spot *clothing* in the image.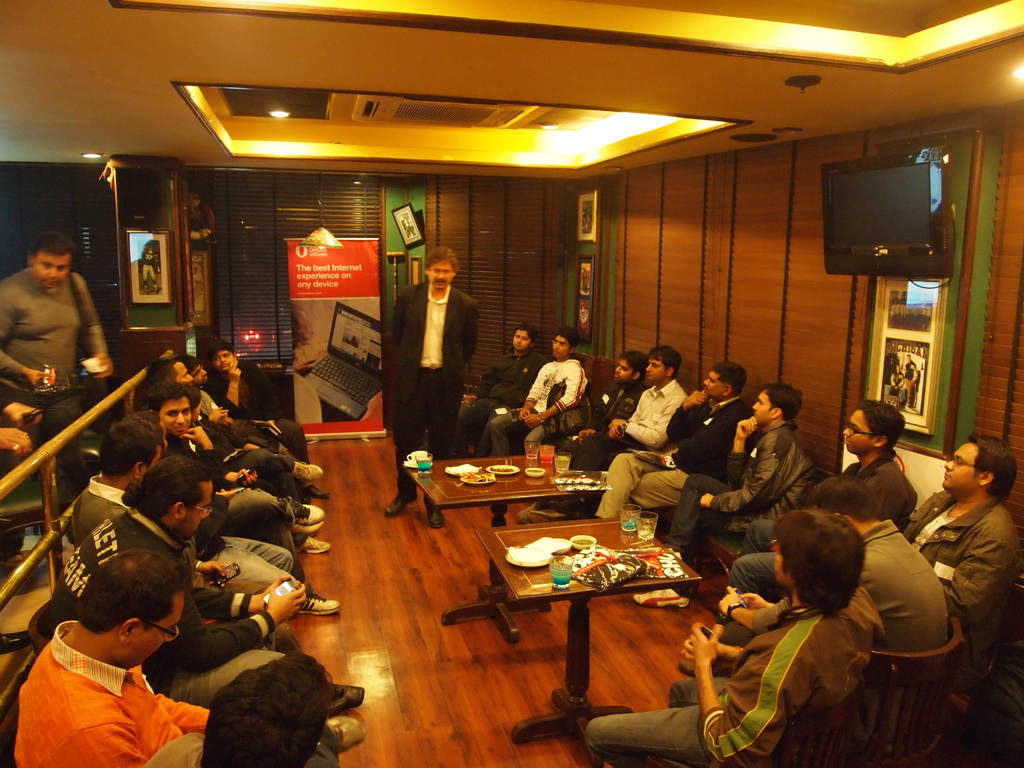
*clothing* found at box=[13, 621, 209, 767].
